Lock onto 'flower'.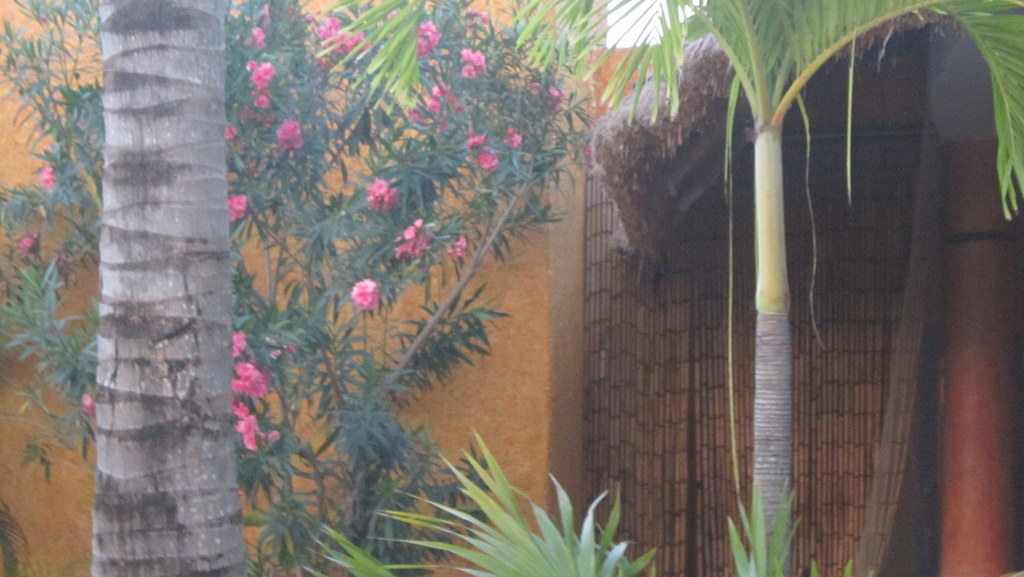
Locked: <box>223,127,235,140</box>.
